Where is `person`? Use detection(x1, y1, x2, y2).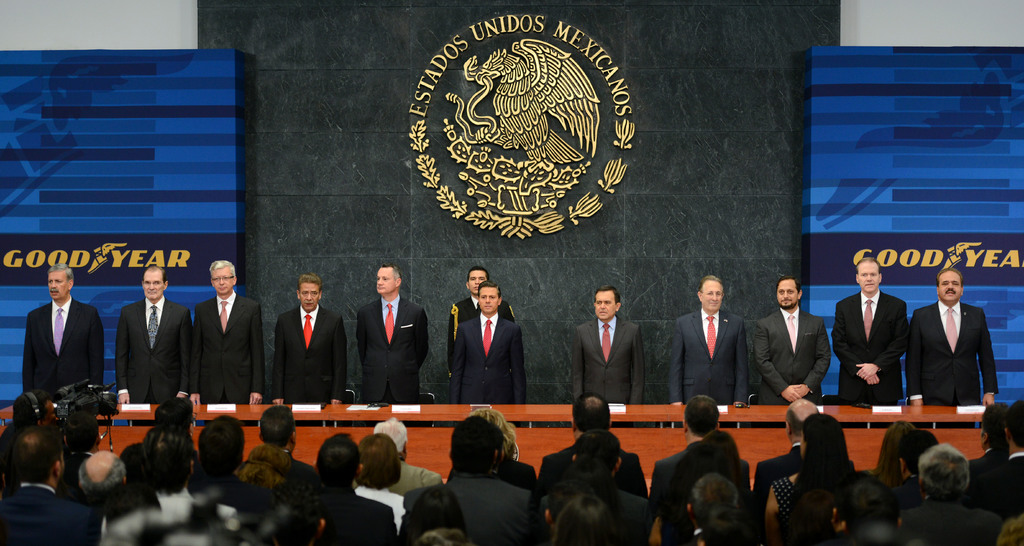
detection(21, 263, 107, 427).
